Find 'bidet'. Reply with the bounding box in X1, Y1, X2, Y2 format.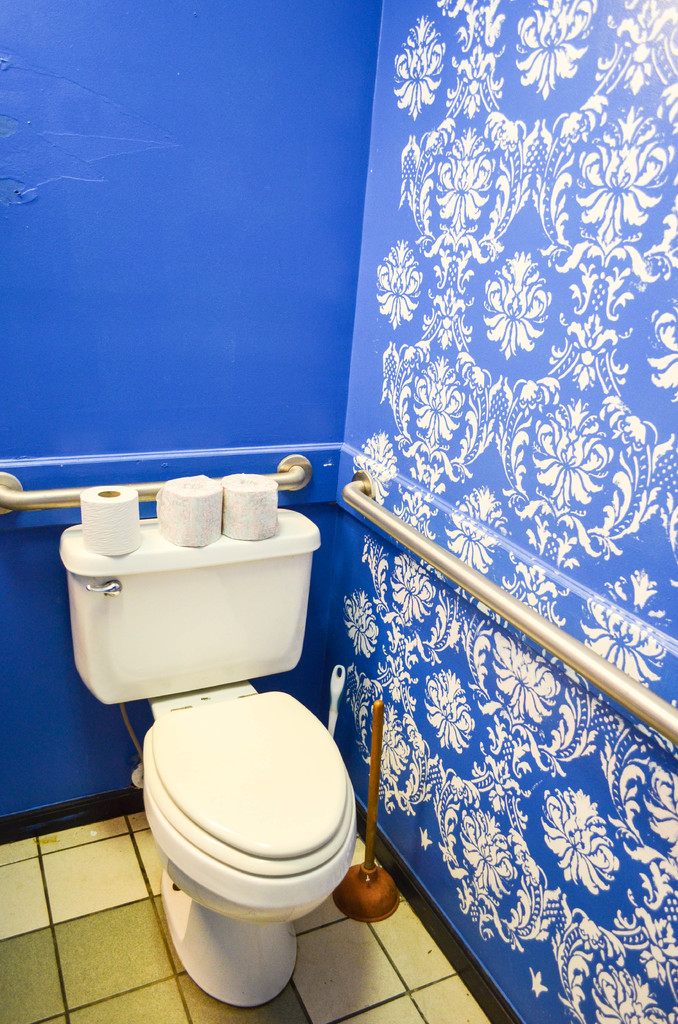
138, 685, 357, 1009.
